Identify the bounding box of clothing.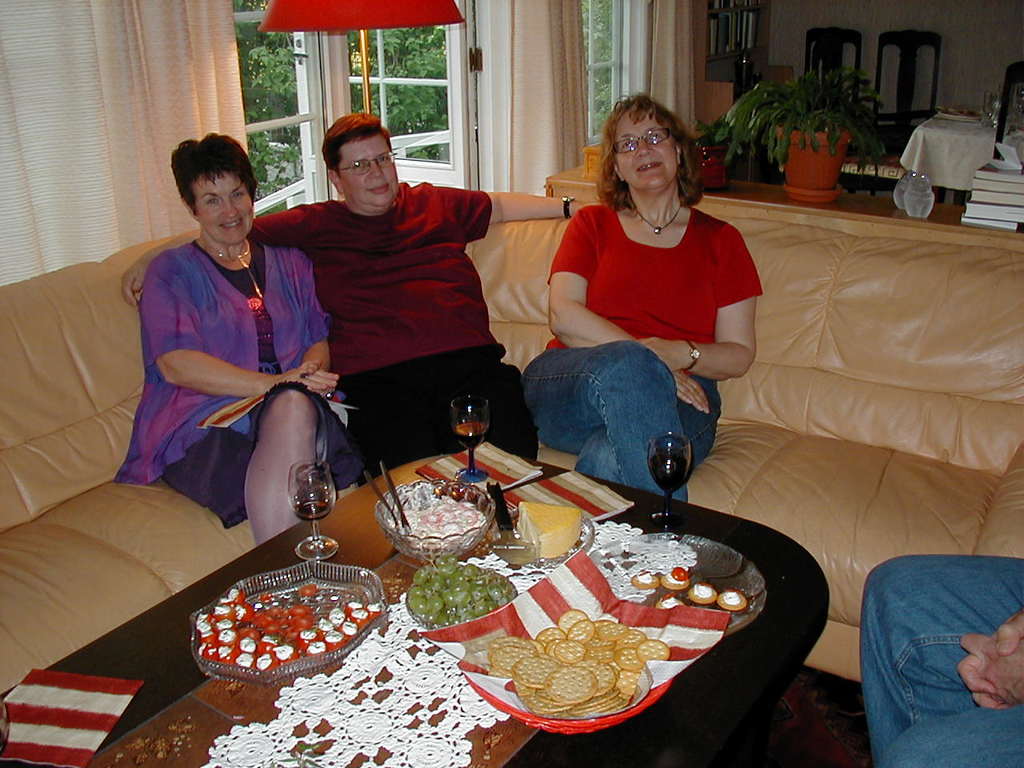
box(128, 194, 344, 527).
